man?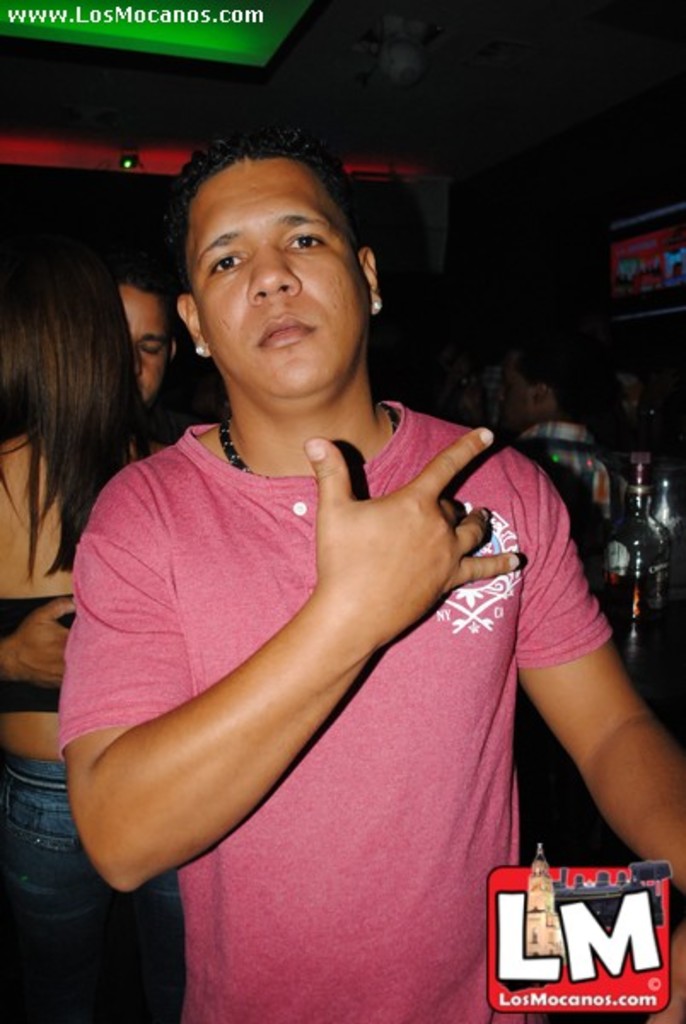
bbox=(114, 258, 188, 433)
